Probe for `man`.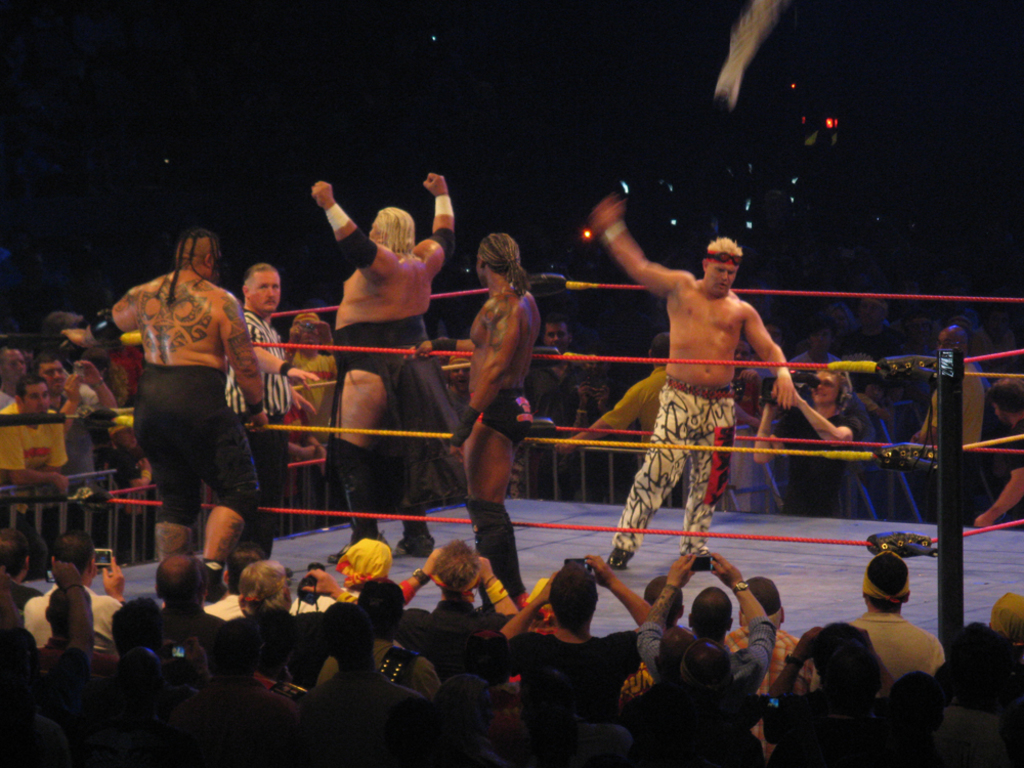
Probe result: detection(0, 371, 74, 577).
